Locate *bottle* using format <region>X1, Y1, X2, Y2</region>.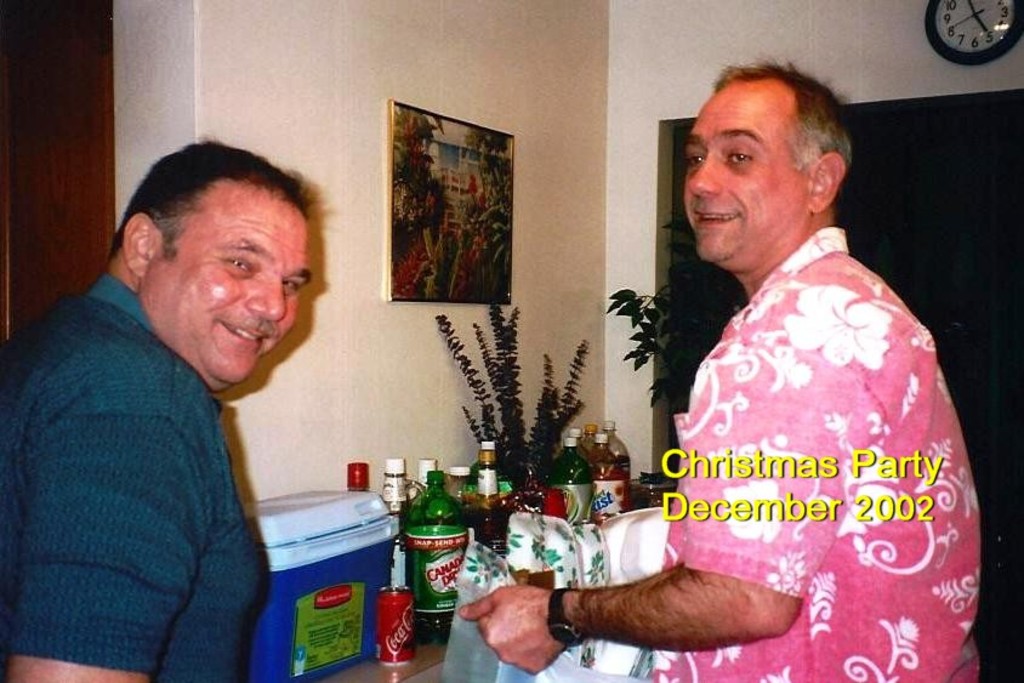
<region>377, 453, 413, 586</region>.
